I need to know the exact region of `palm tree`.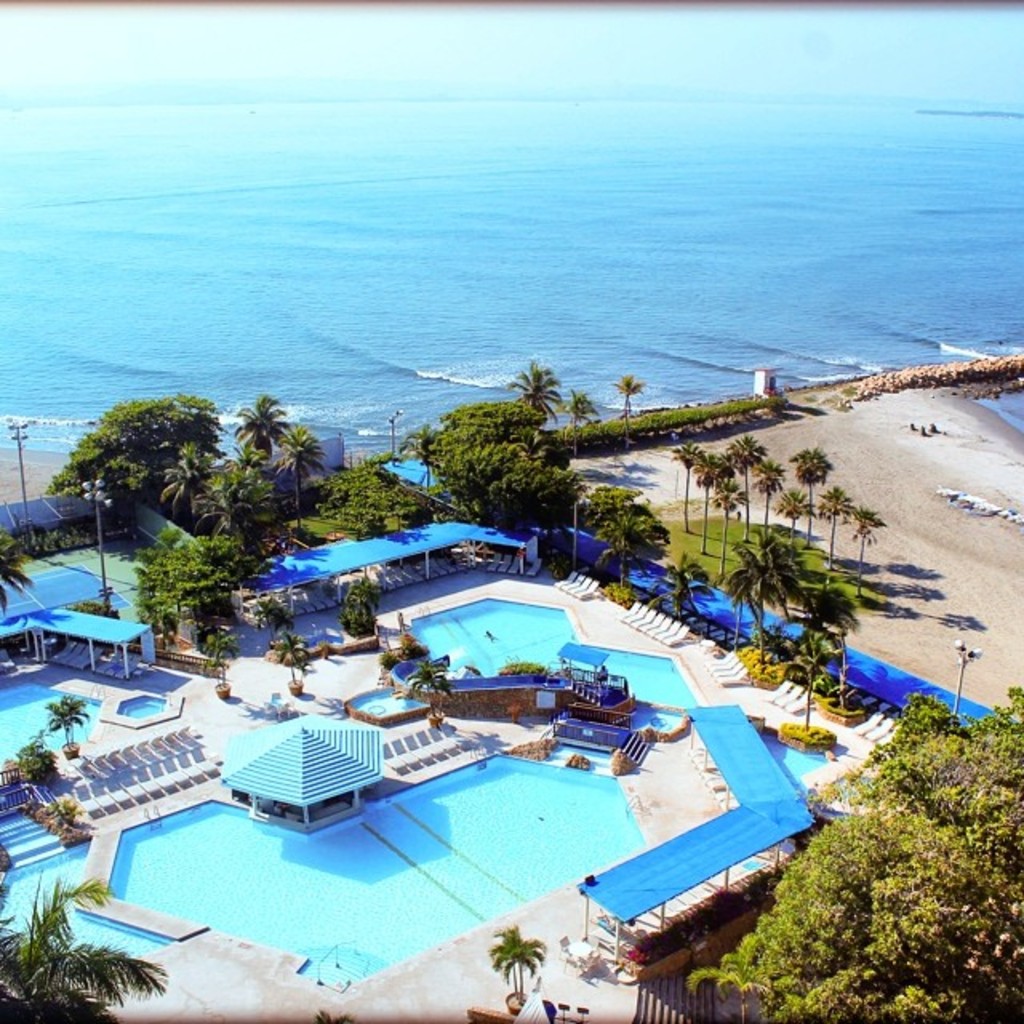
Region: 0/870/163/1022.
